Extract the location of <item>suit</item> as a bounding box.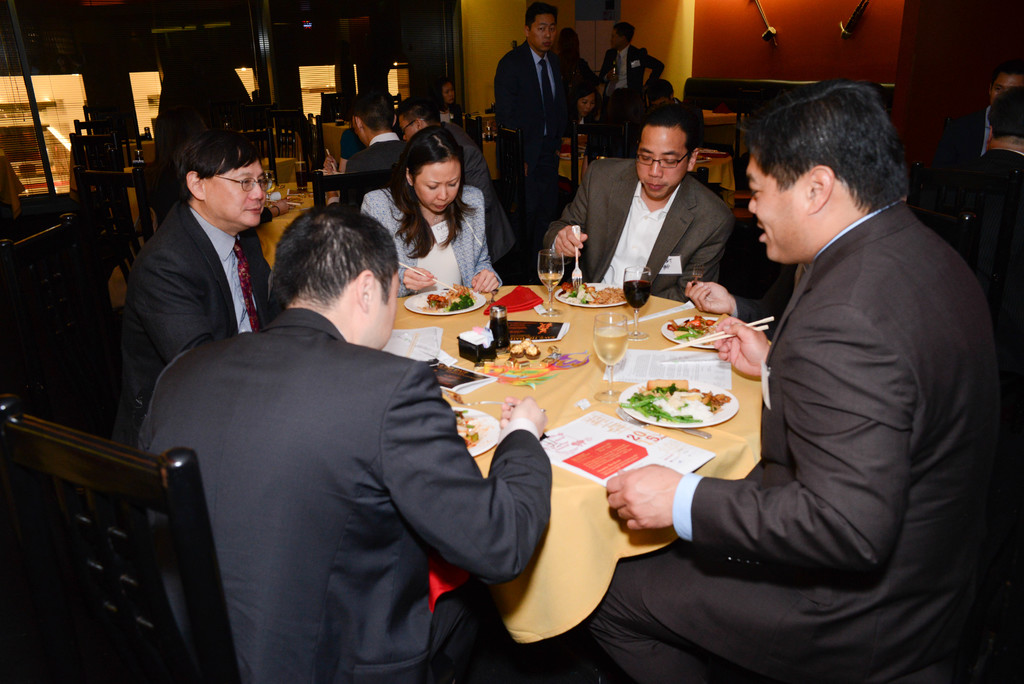
box(588, 205, 1002, 683).
